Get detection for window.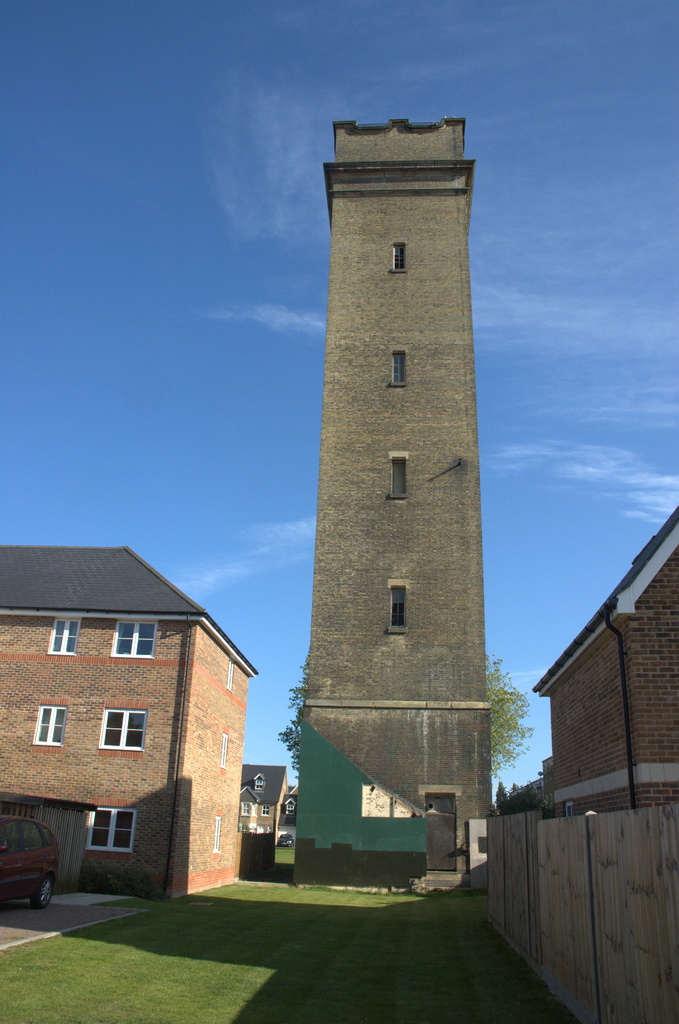
Detection: (x1=389, y1=452, x2=411, y2=502).
